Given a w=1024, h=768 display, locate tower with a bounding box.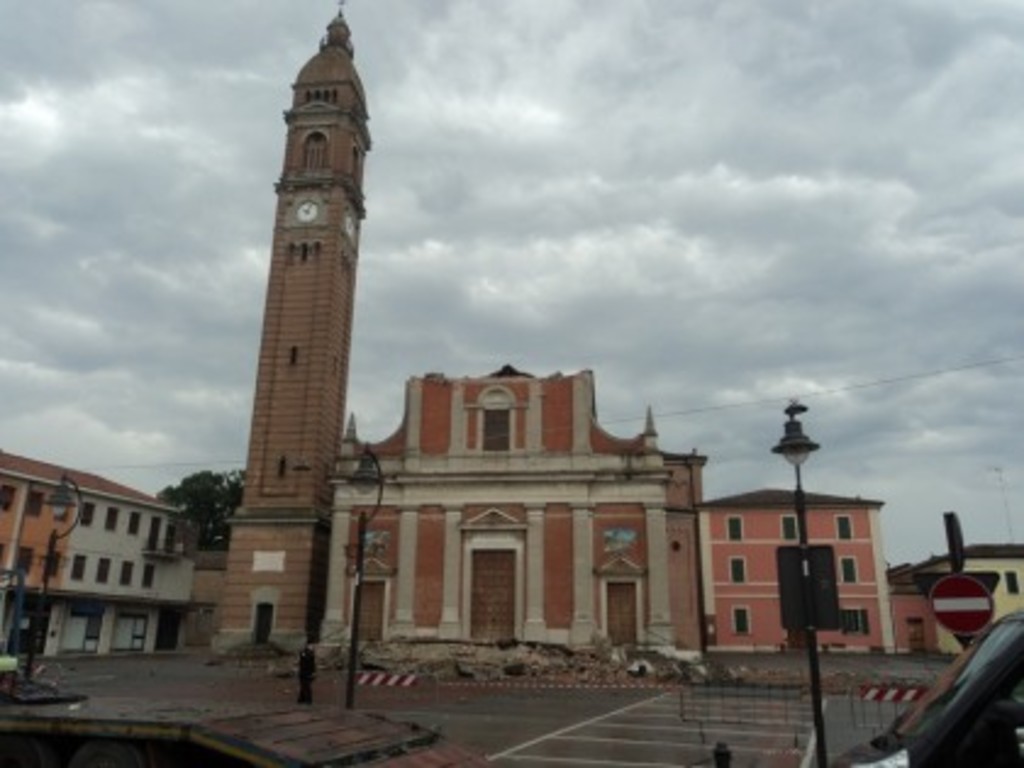
Located: box=[200, 32, 361, 549].
